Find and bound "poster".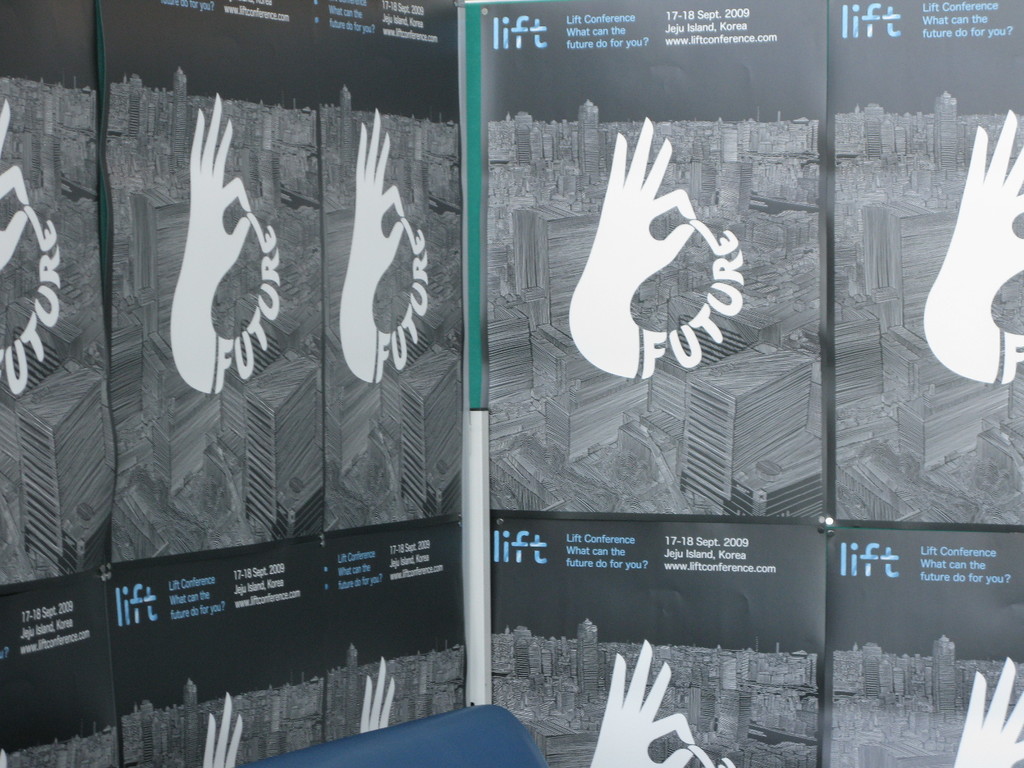
Bound: [left=0, top=0, right=1023, bottom=767].
